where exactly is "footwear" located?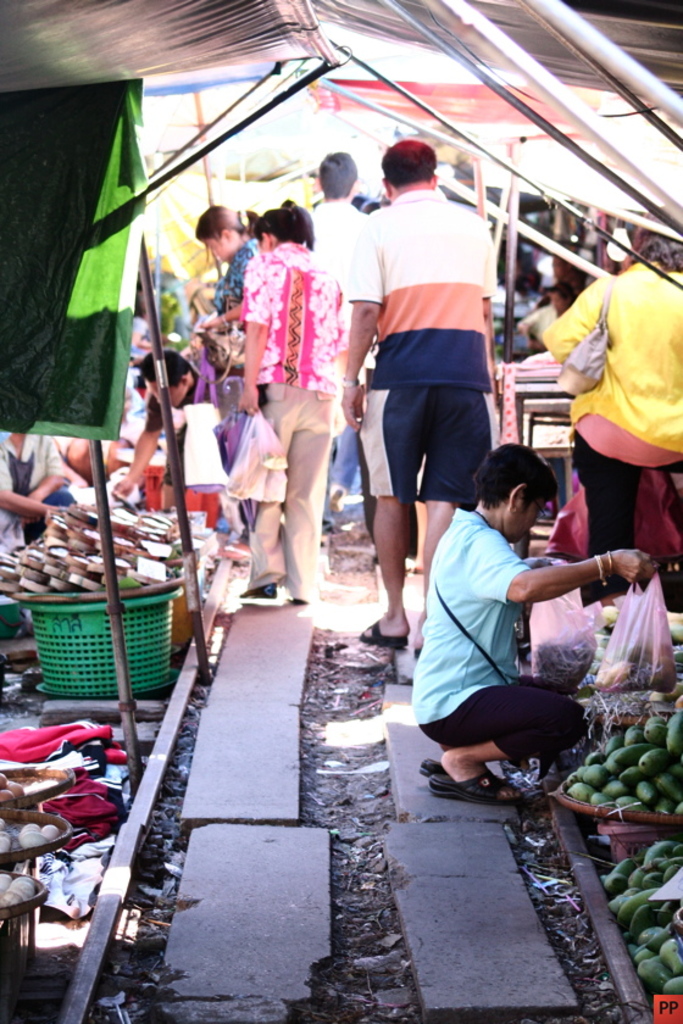
Its bounding box is box=[237, 581, 282, 603].
